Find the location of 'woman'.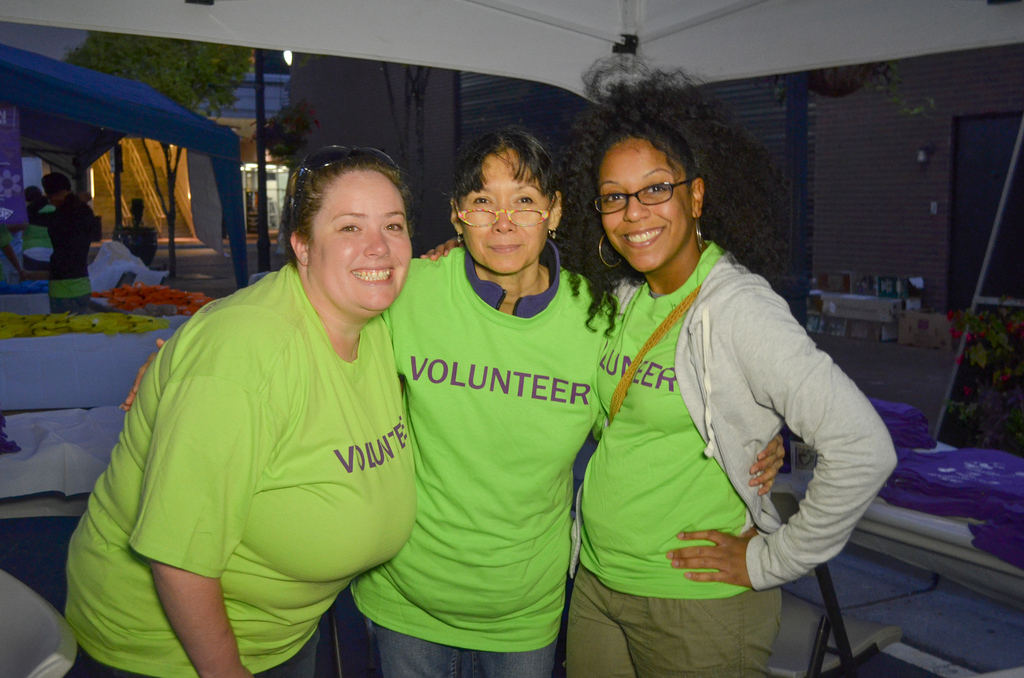
Location: l=362, t=137, r=616, b=677.
